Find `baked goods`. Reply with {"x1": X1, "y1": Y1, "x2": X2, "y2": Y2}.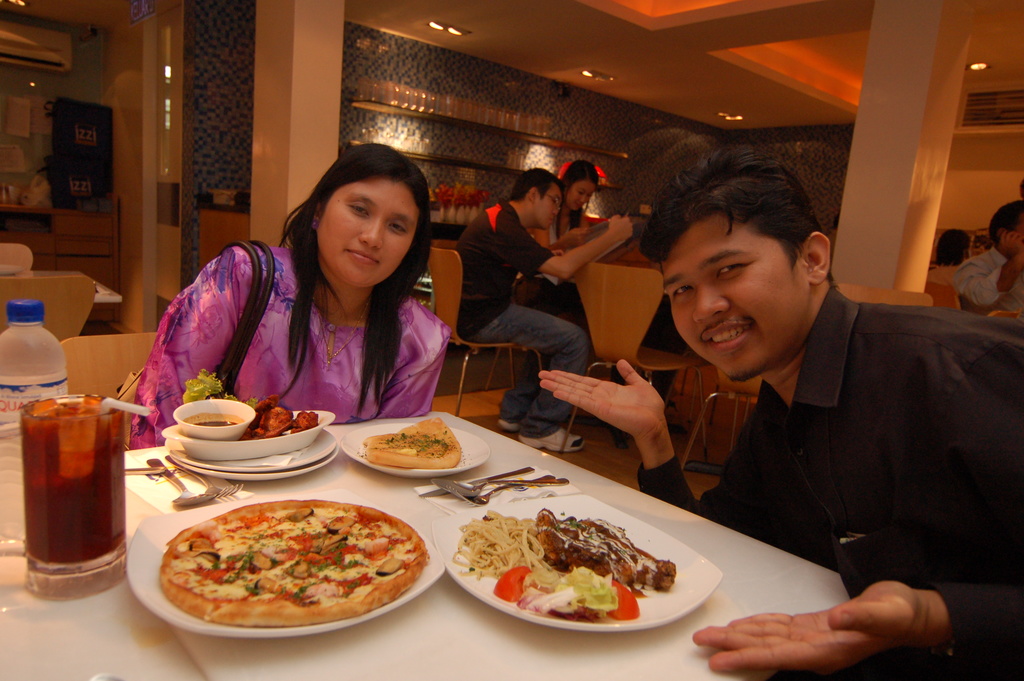
{"x1": 359, "y1": 410, "x2": 463, "y2": 463}.
